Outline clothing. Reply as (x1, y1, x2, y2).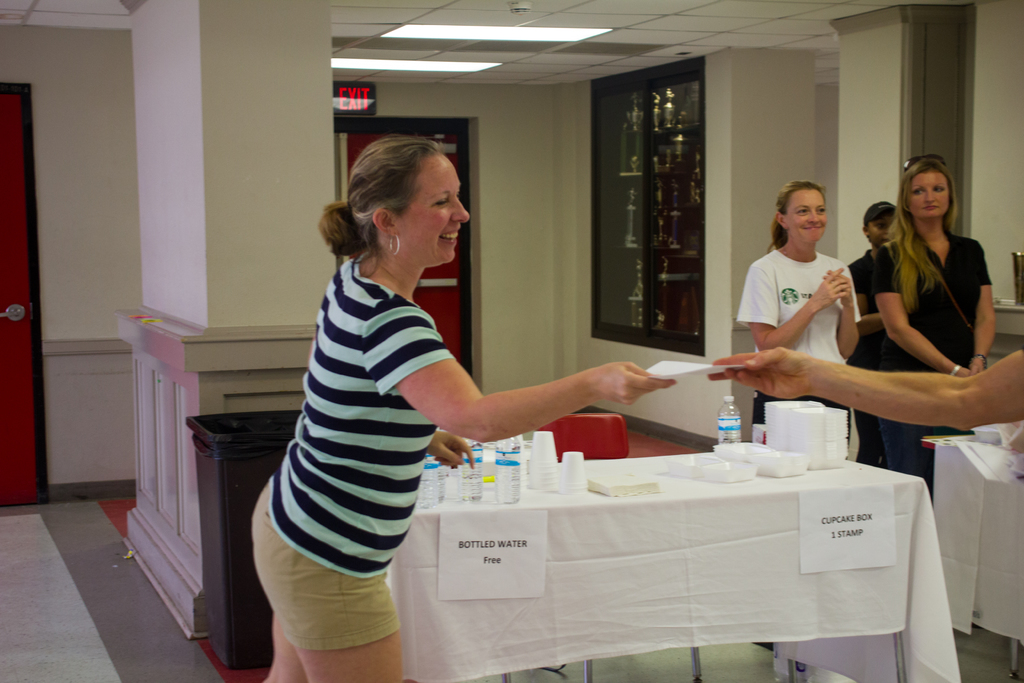
(738, 247, 862, 454).
